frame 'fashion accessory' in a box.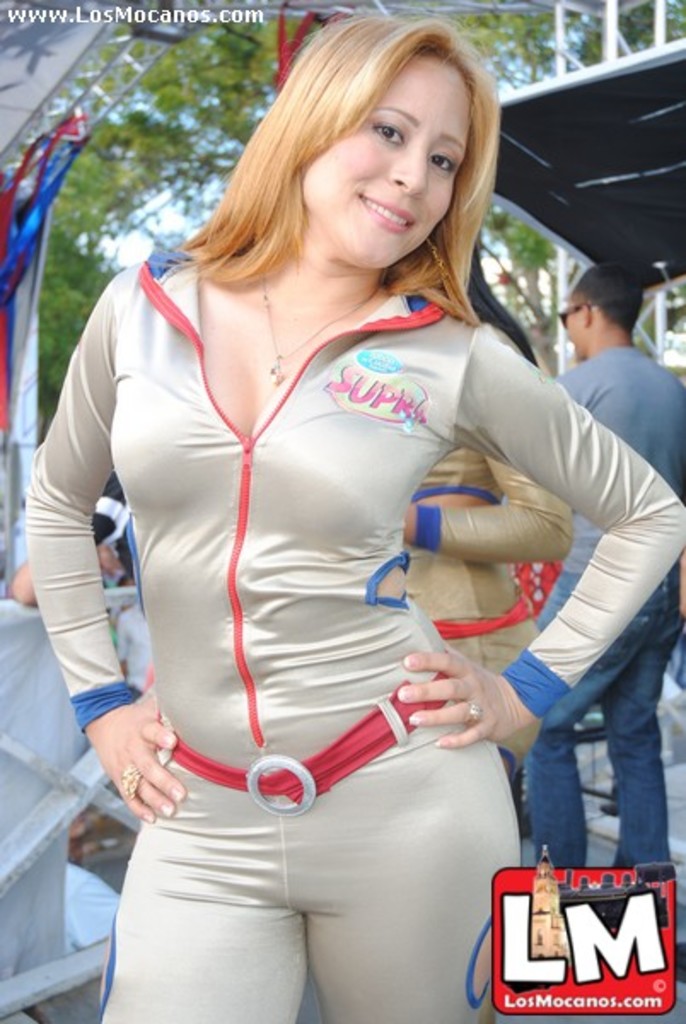
select_region(118, 765, 137, 800).
